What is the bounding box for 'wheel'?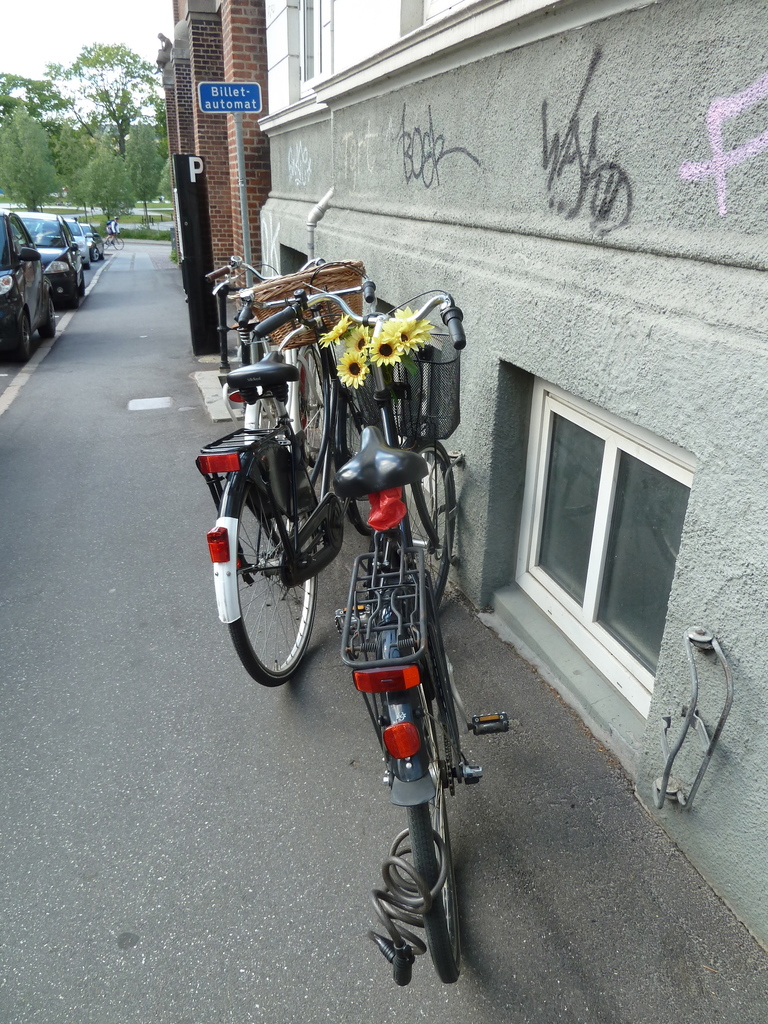
rect(216, 457, 330, 677).
